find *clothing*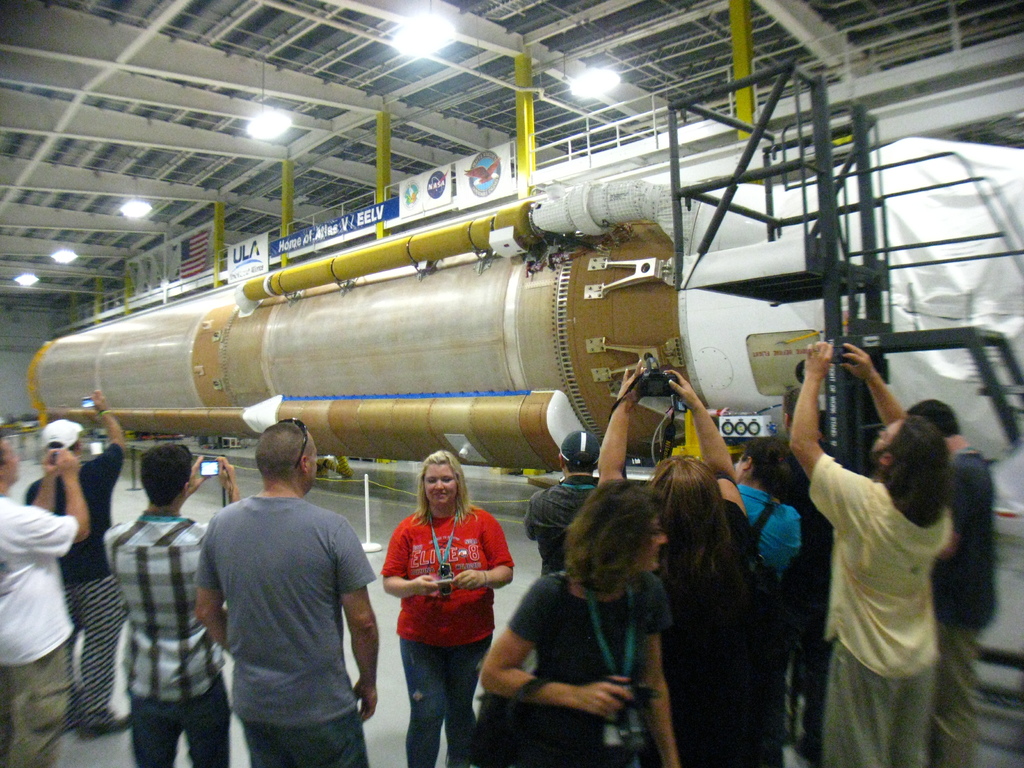
BBox(739, 474, 800, 594)
